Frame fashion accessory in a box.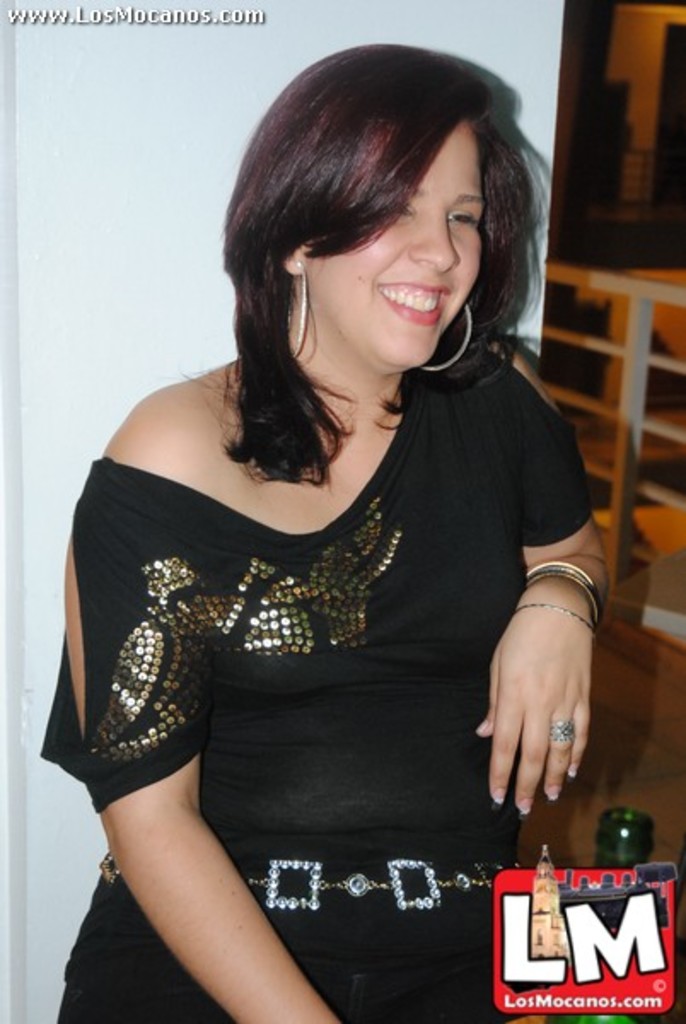
left=522, top=558, right=604, bottom=623.
